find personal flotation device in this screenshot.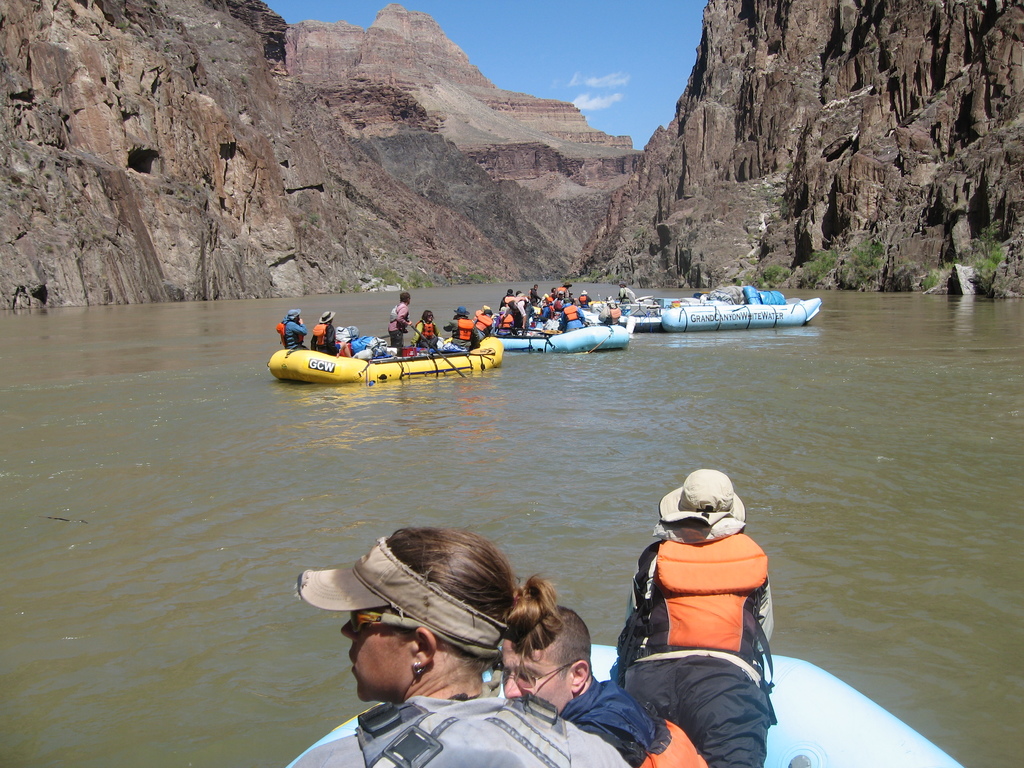
The bounding box for personal flotation device is [617,532,776,720].
